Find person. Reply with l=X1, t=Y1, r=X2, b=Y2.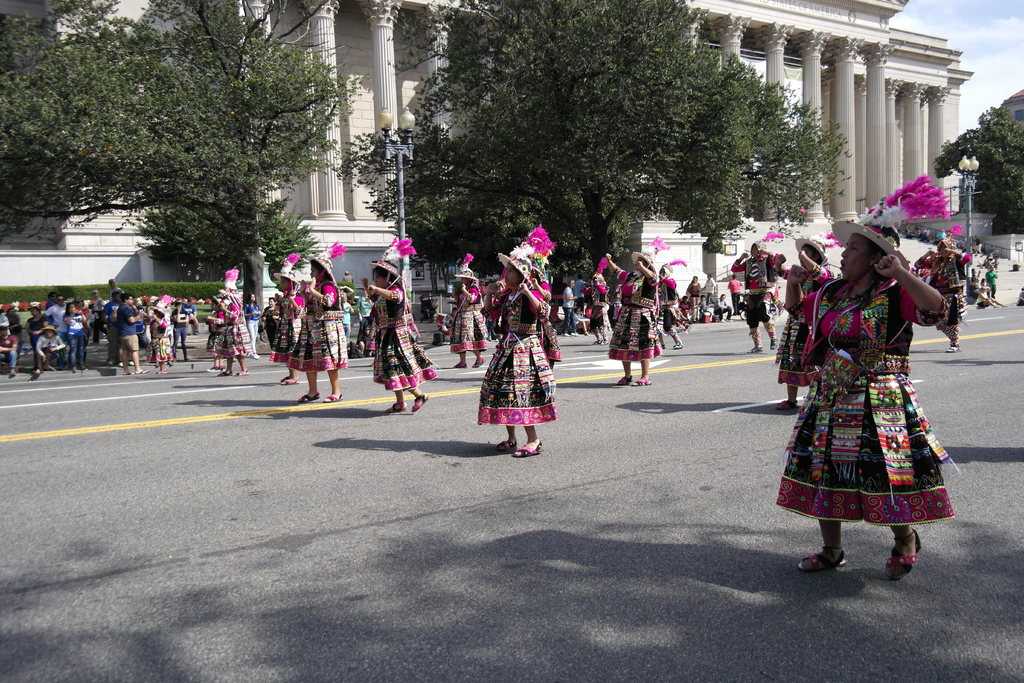
l=775, t=201, r=952, b=586.
